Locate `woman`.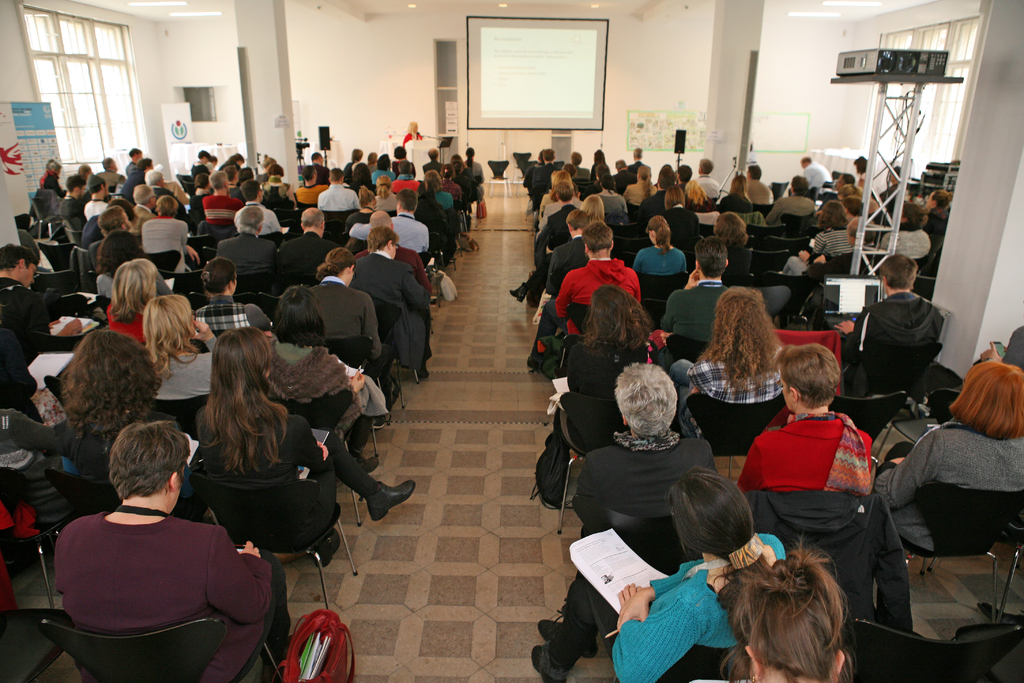
Bounding box: x1=190 y1=257 x2=266 y2=343.
